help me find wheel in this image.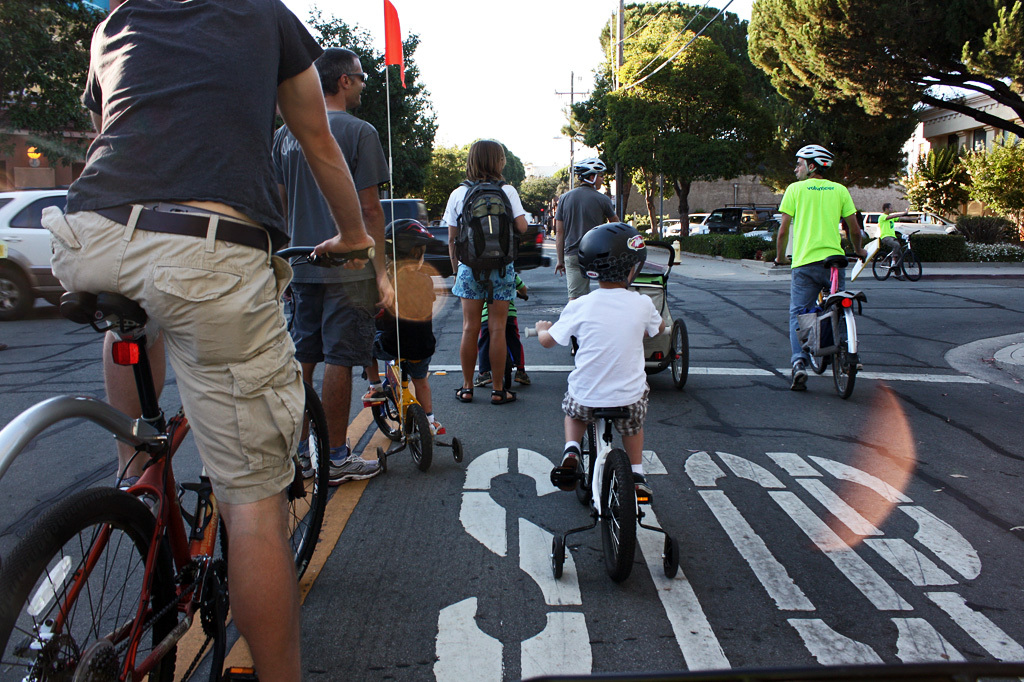
Found it: select_region(804, 319, 828, 367).
